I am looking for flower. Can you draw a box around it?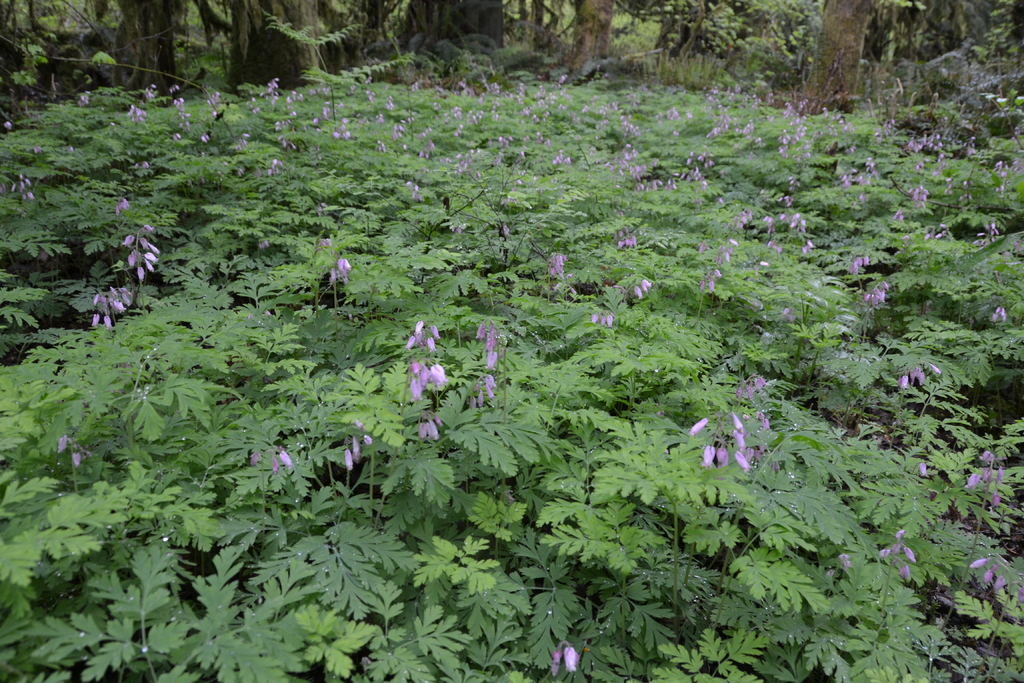
Sure, the bounding box is select_region(902, 562, 911, 582).
